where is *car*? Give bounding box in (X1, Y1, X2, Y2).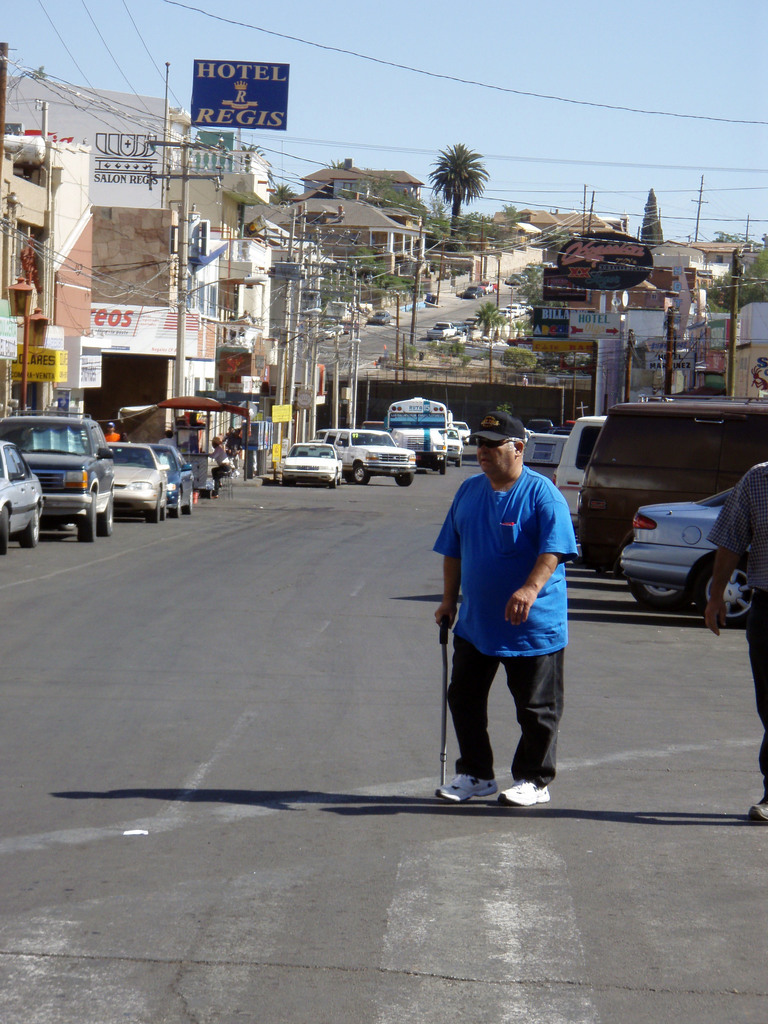
(0, 436, 49, 547).
